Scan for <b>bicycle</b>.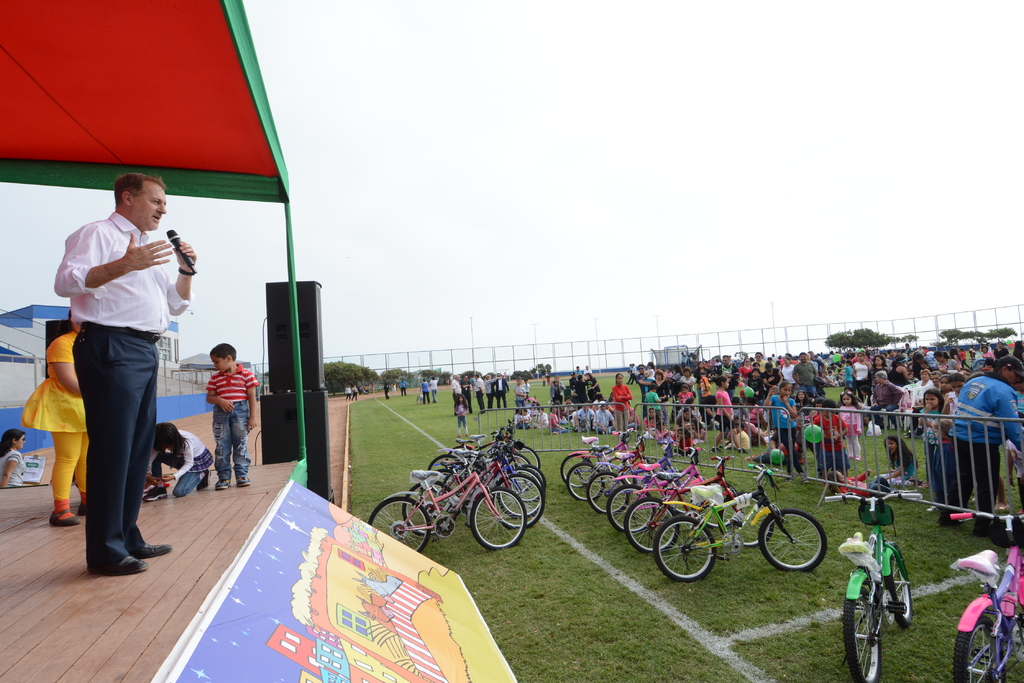
Scan result: BBox(946, 512, 1023, 682).
